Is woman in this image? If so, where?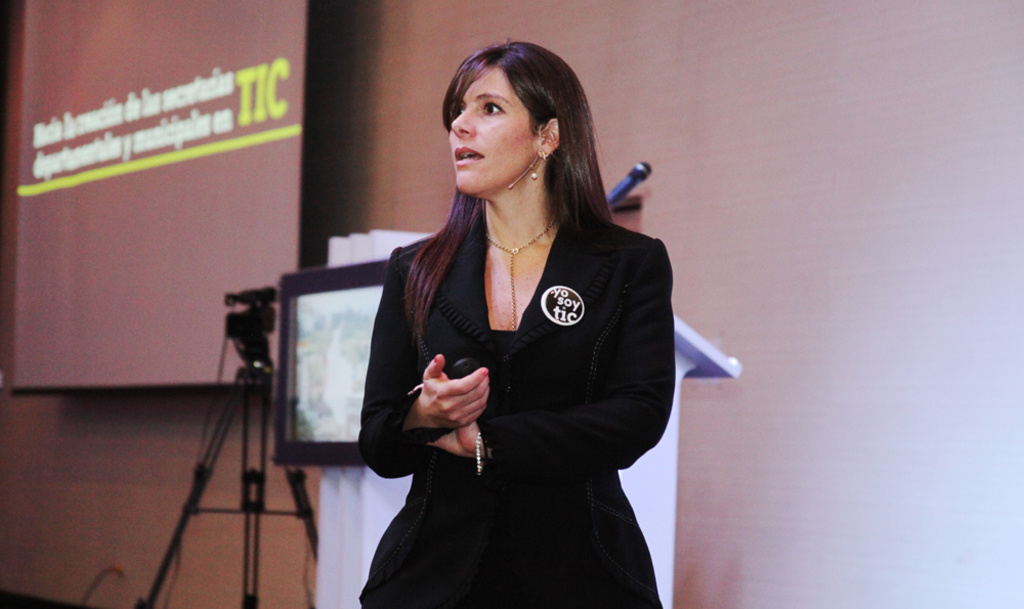
Yes, at crop(347, 37, 725, 608).
